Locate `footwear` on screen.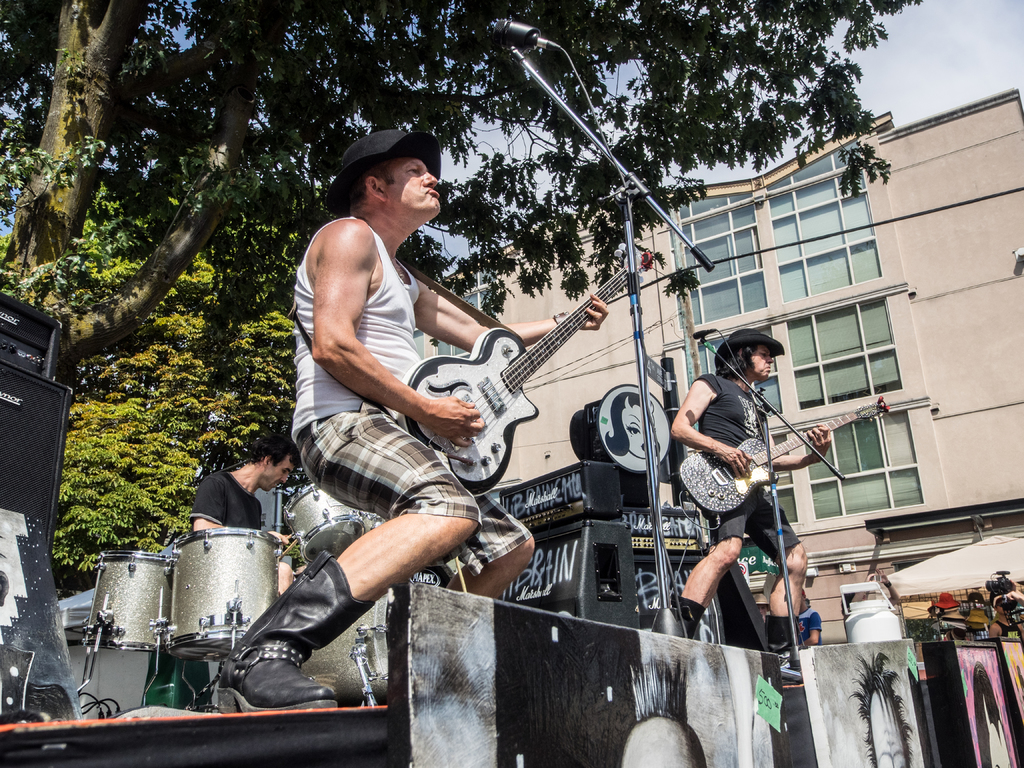
On screen at (left=216, top=542, right=376, bottom=717).
